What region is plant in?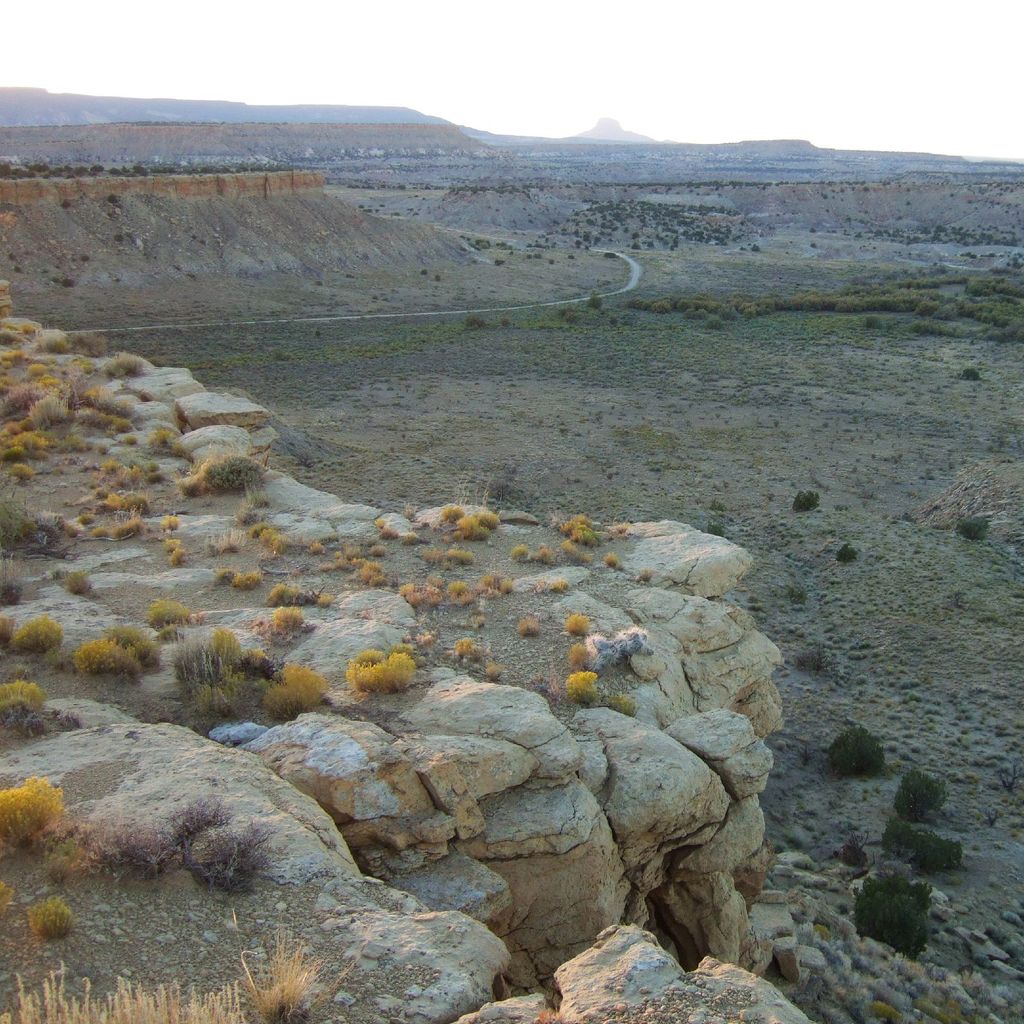
<box>27,893,72,939</box>.
